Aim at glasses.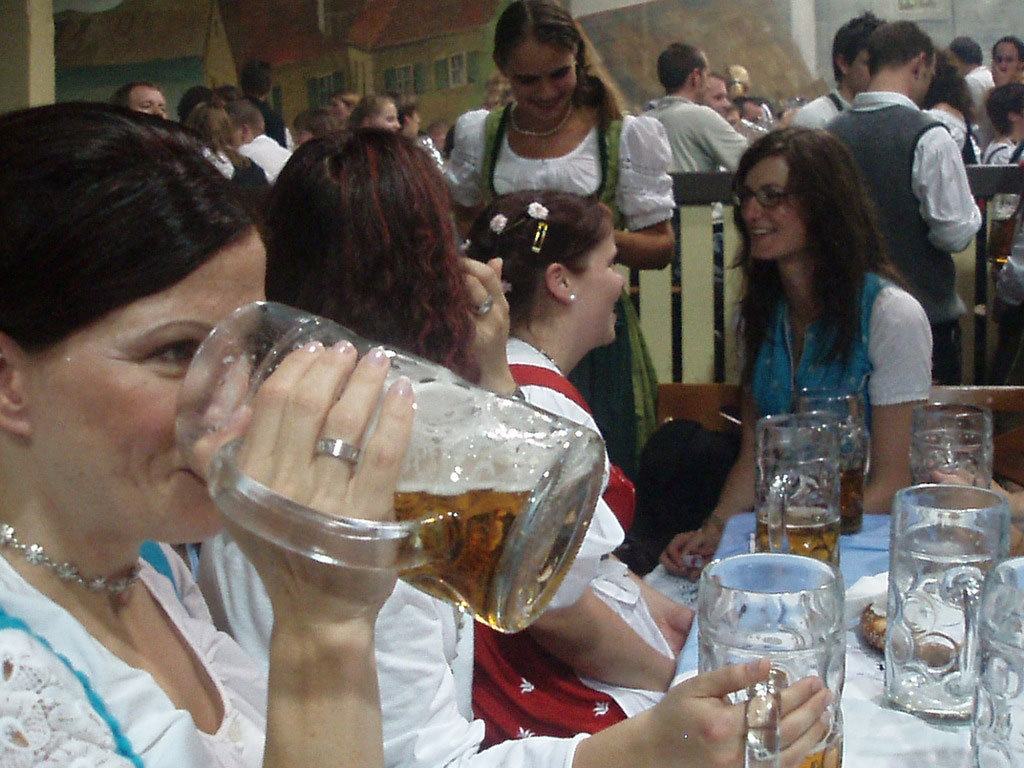
Aimed at [left=733, top=181, right=803, bottom=216].
